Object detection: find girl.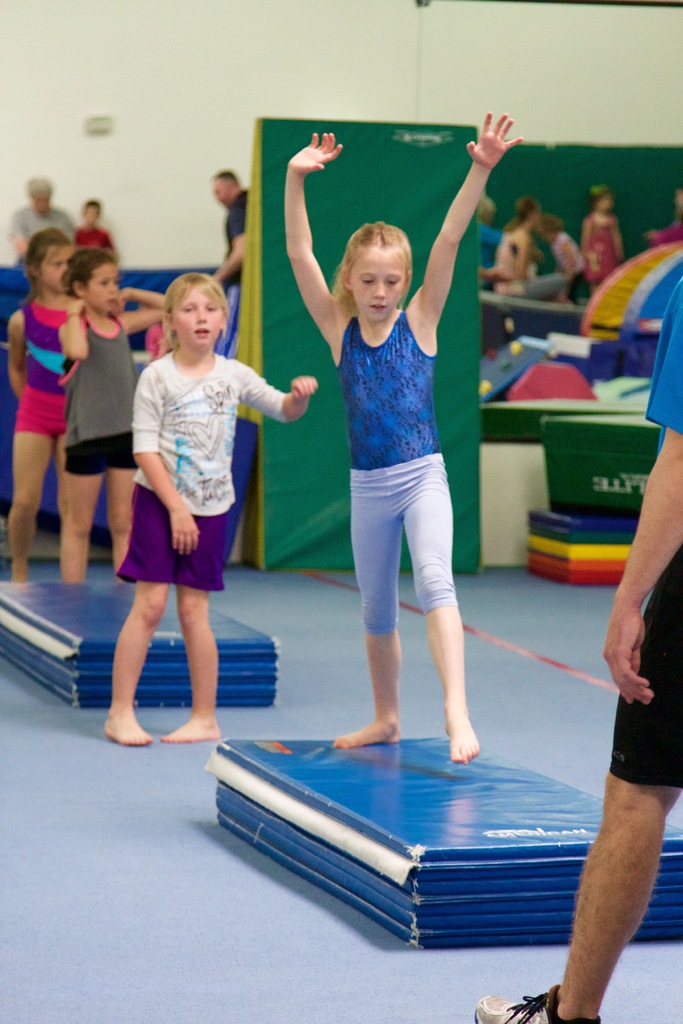
{"x1": 283, "y1": 104, "x2": 524, "y2": 759}.
